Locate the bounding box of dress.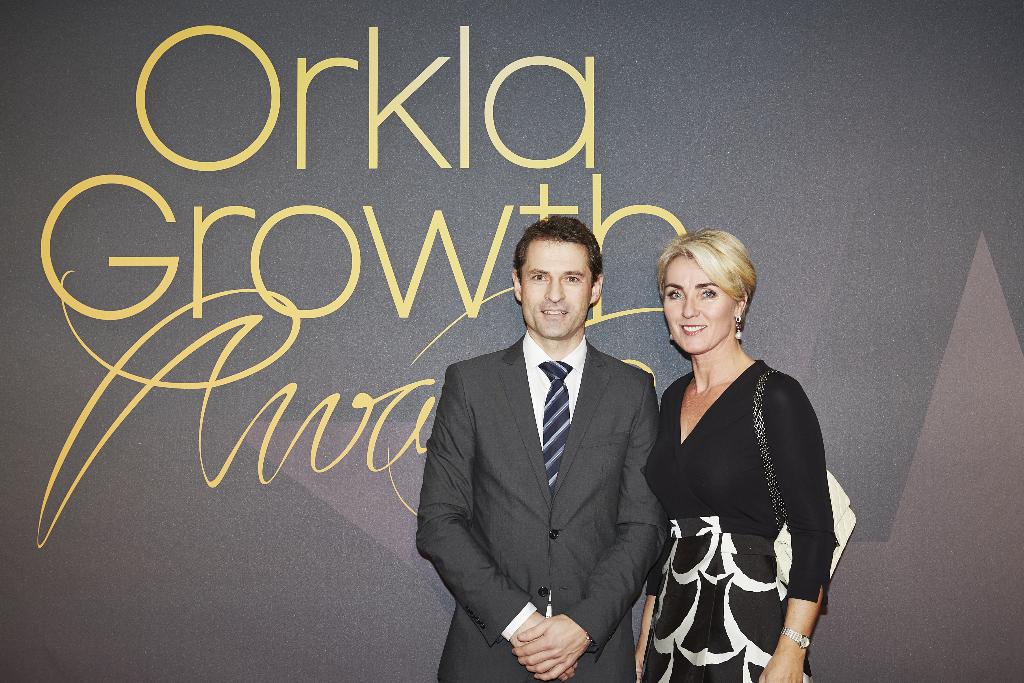
Bounding box: region(591, 346, 844, 682).
